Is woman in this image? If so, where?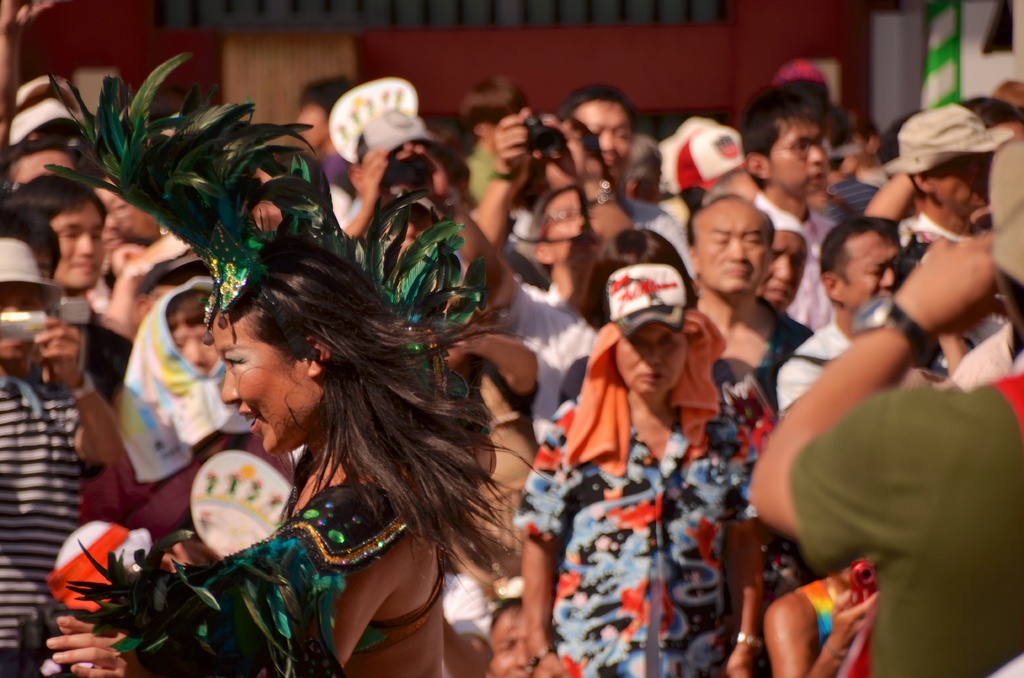
Yes, at [x1=552, y1=225, x2=772, y2=426].
